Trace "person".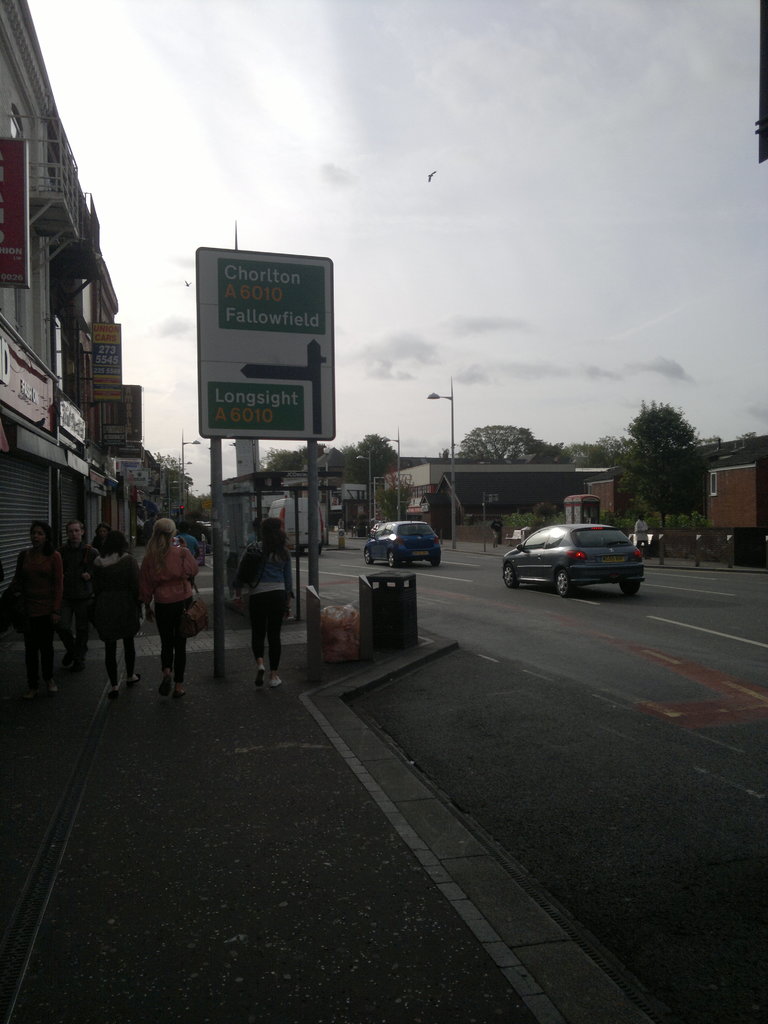
Traced to (left=230, top=517, right=293, bottom=685).
